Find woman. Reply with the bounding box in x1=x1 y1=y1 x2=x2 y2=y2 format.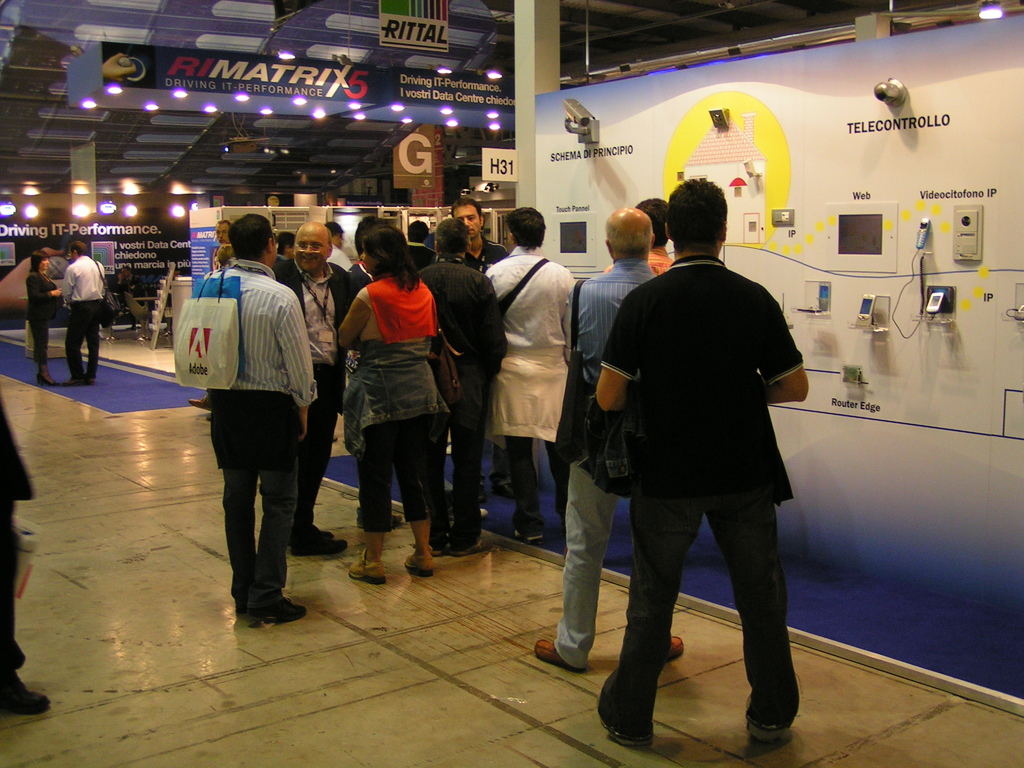
x1=24 y1=252 x2=65 y2=386.
